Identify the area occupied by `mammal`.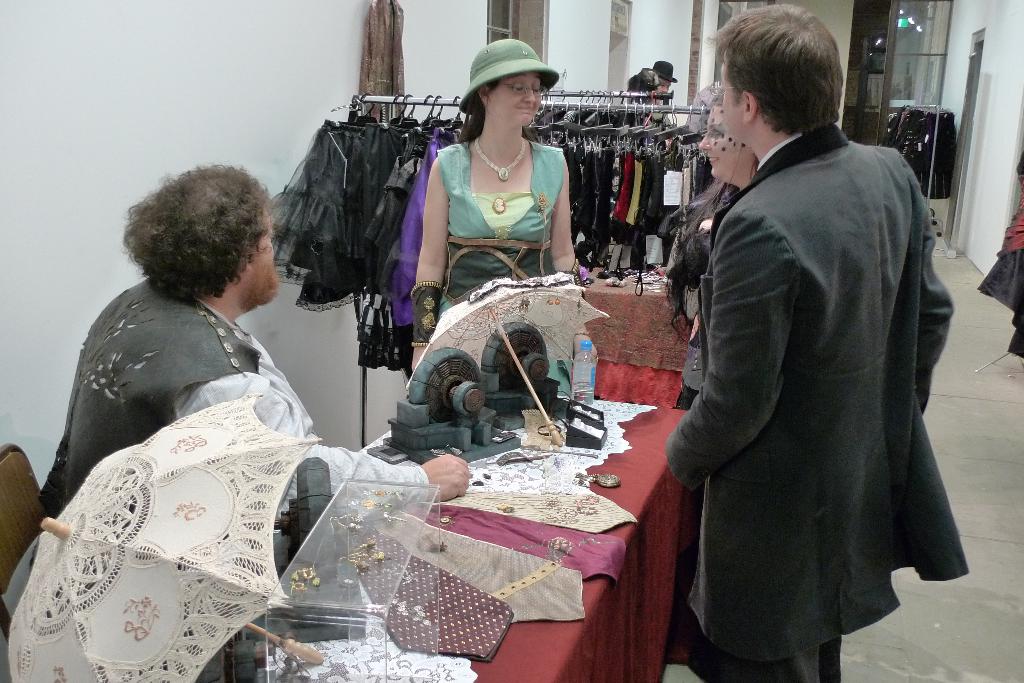
Area: 972 148 1023 362.
